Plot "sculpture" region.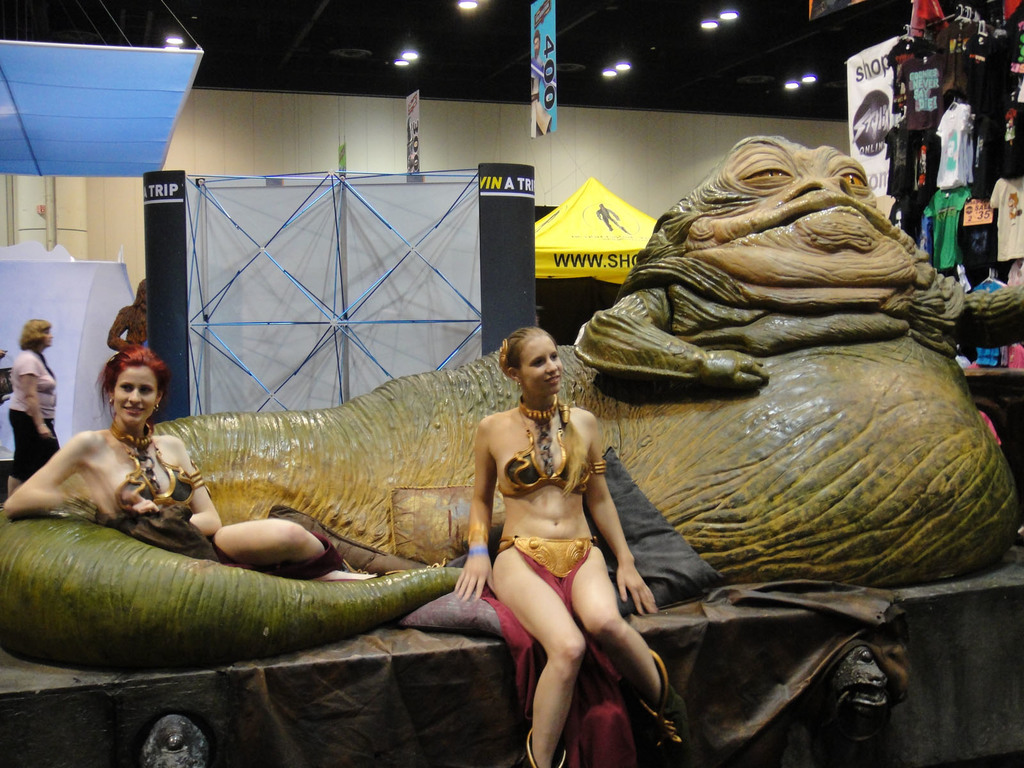
Plotted at locate(0, 135, 1023, 593).
